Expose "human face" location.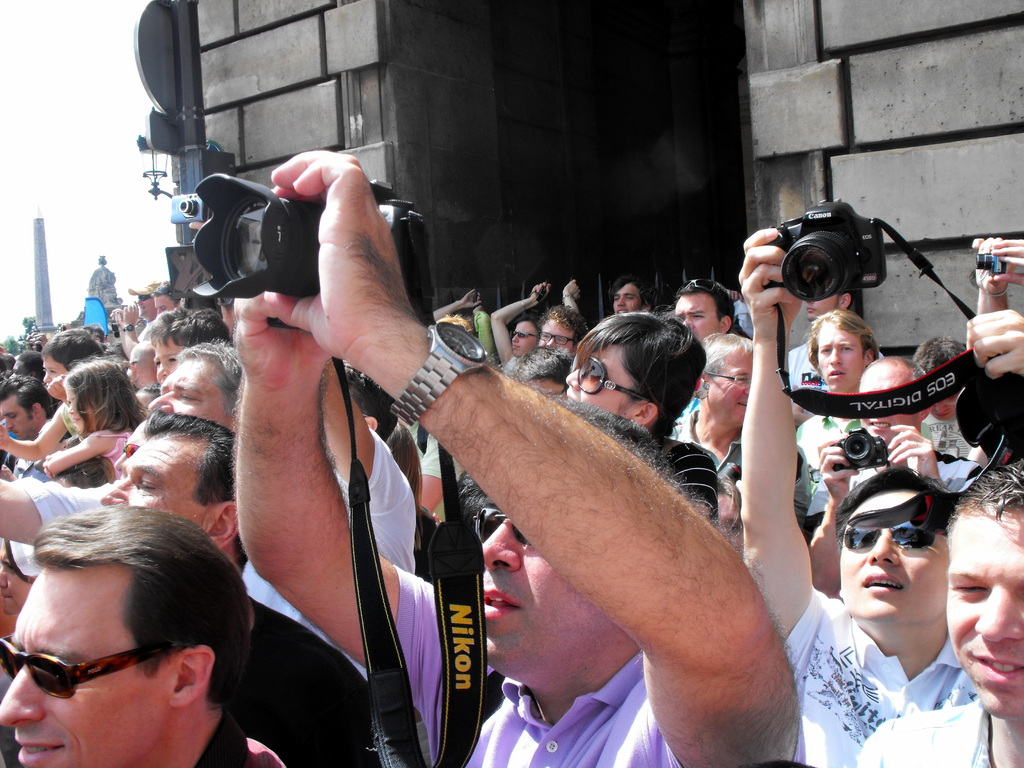
Exposed at bbox(506, 322, 538, 355).
